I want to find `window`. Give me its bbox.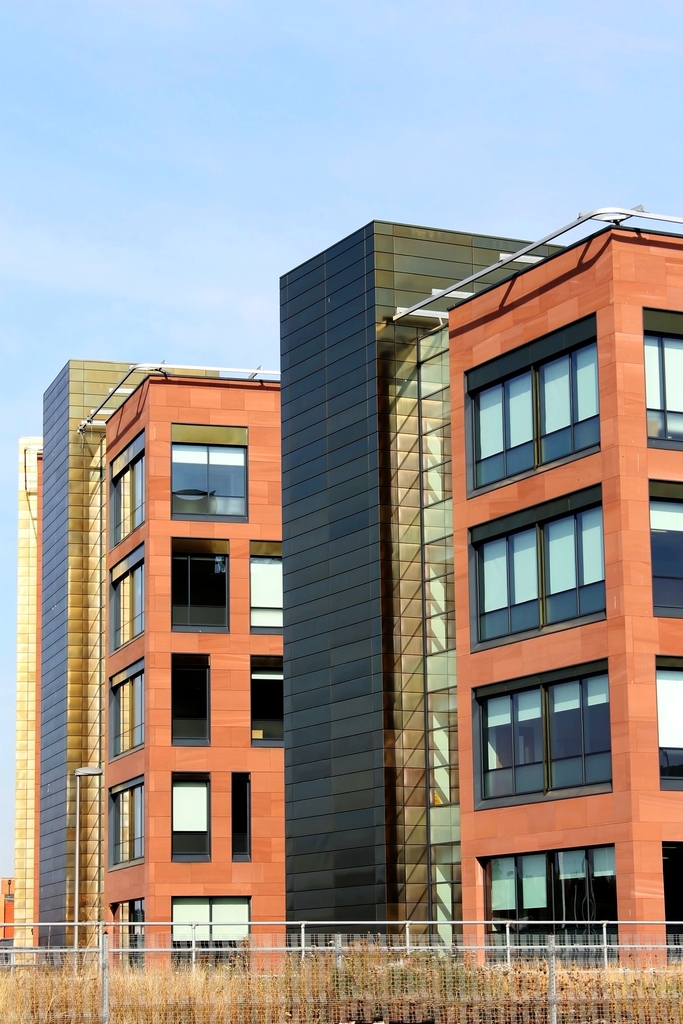
<bbox>106, 664, 147, 758</bbox>.
